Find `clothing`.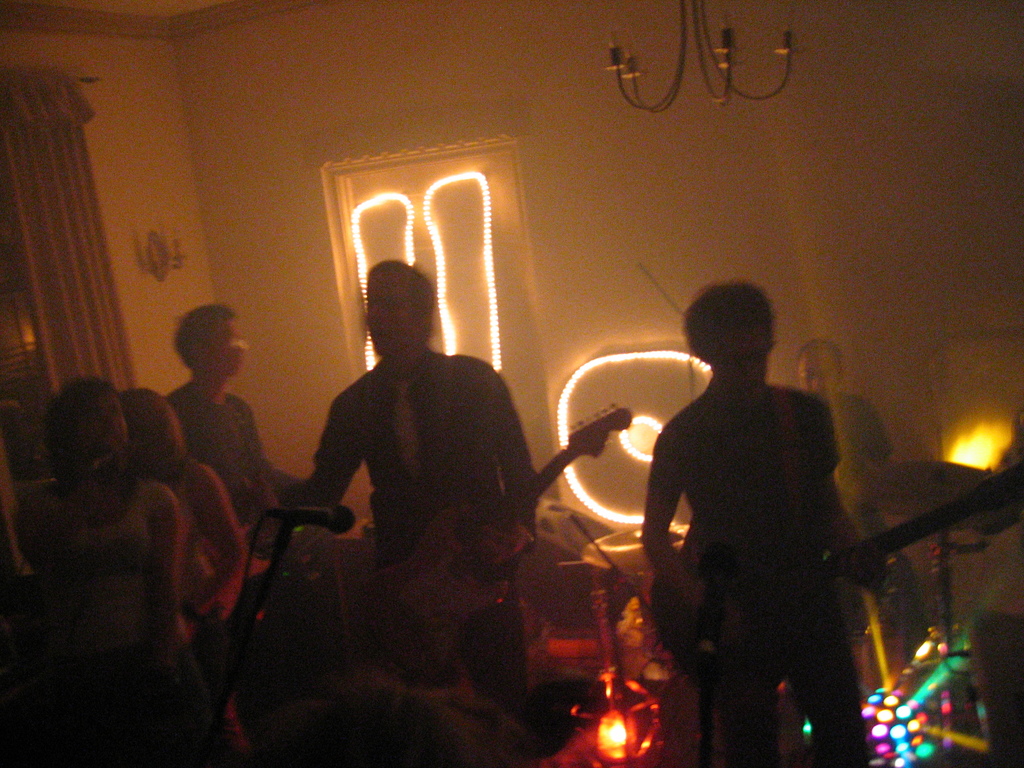
box=[659, 378, 844, 767].
